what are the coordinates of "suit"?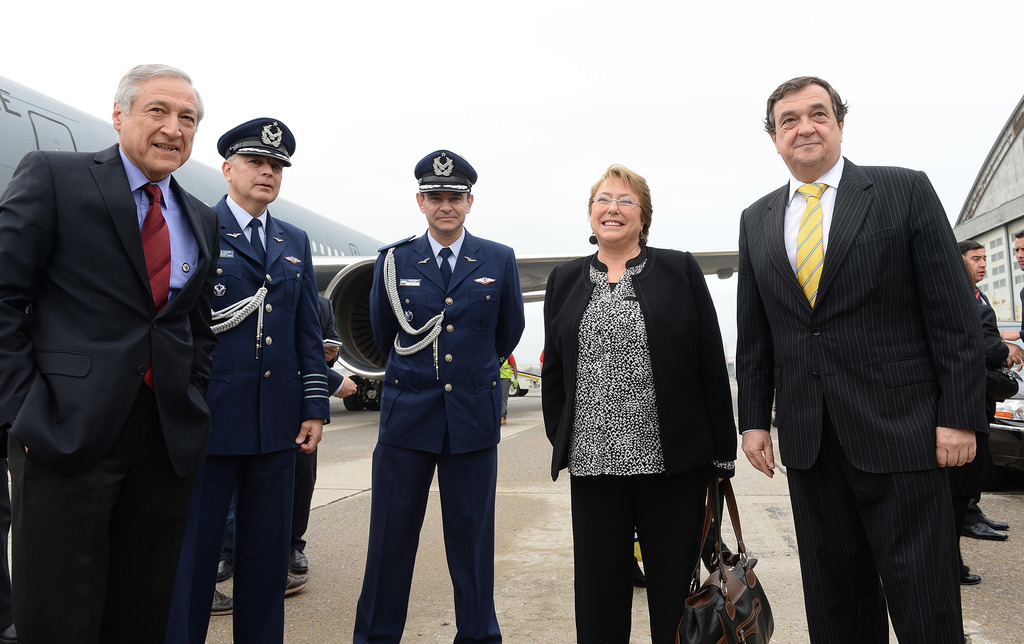
bbox=(206, 362, 341, 600).
